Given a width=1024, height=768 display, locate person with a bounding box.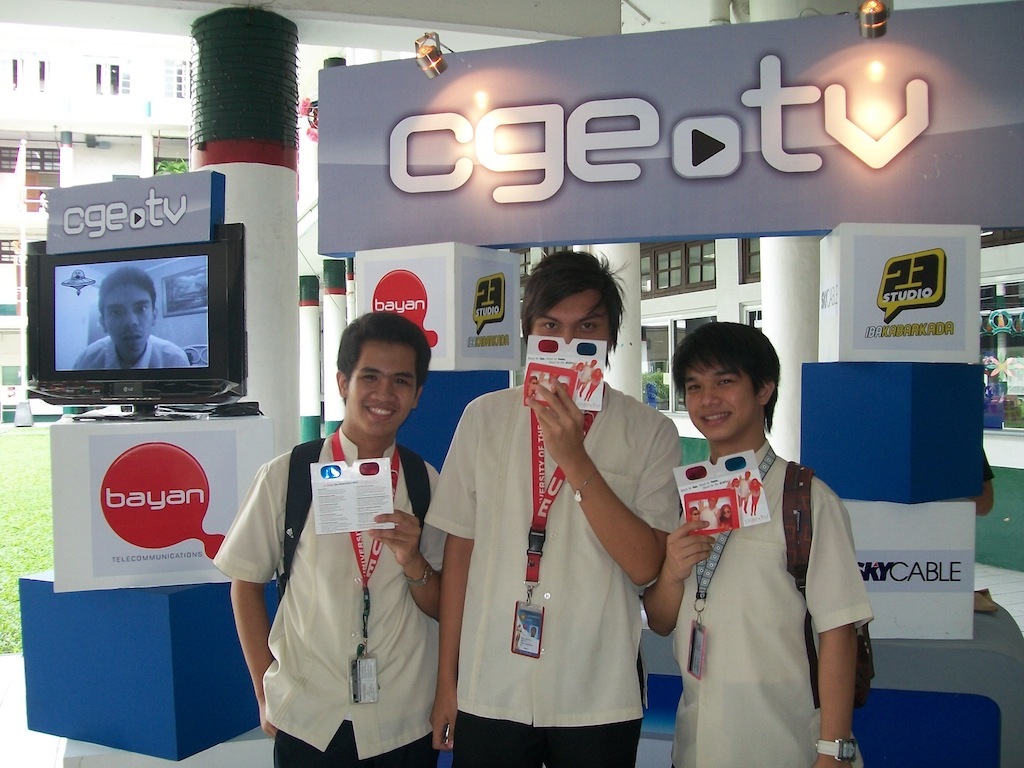
Located: box(217, 309, 450, 767).
